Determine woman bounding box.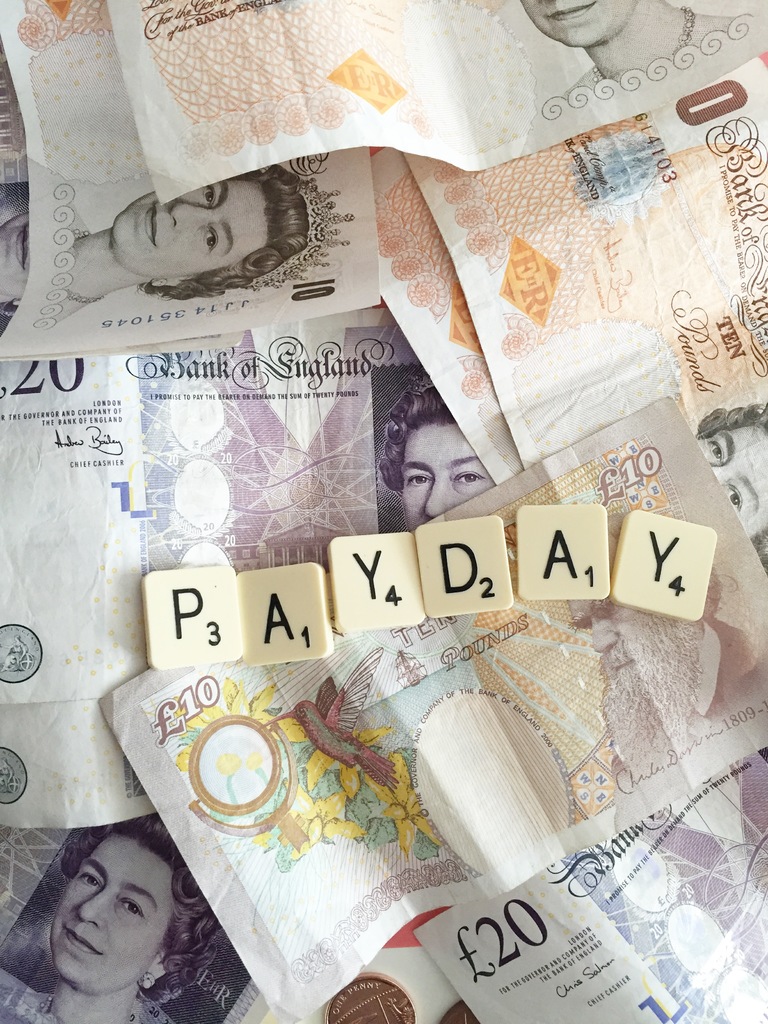
Determined: <box>377,381,496,531</box>.
